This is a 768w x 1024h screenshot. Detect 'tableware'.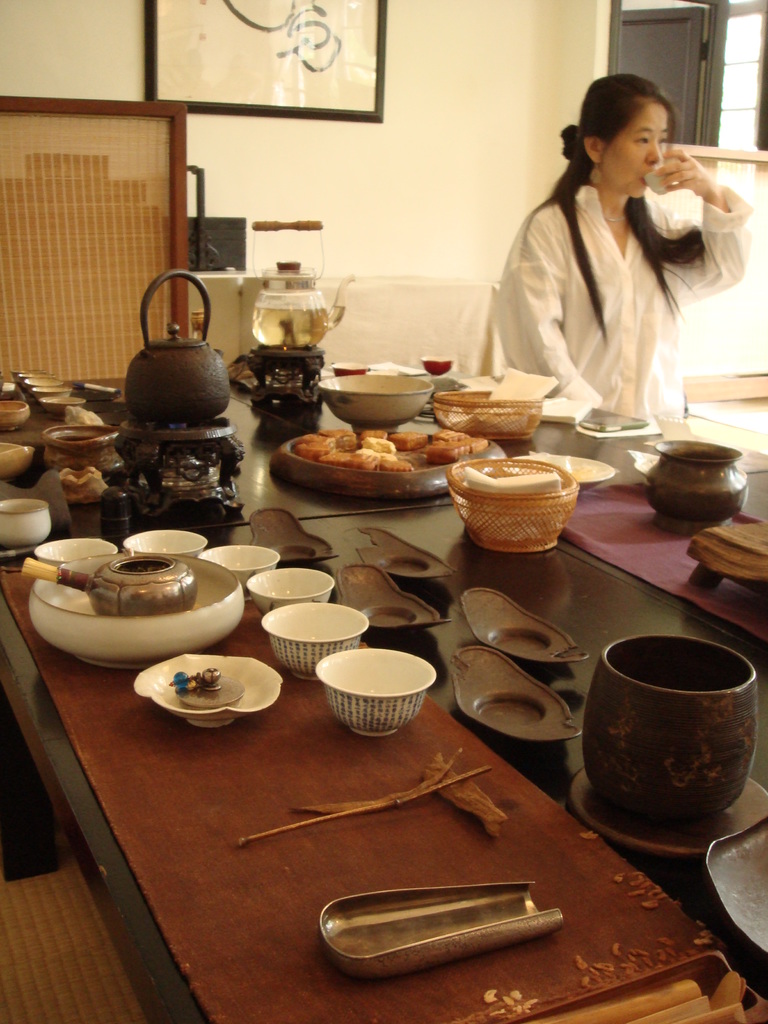
<region>641, 166, 681, 195</region>.
